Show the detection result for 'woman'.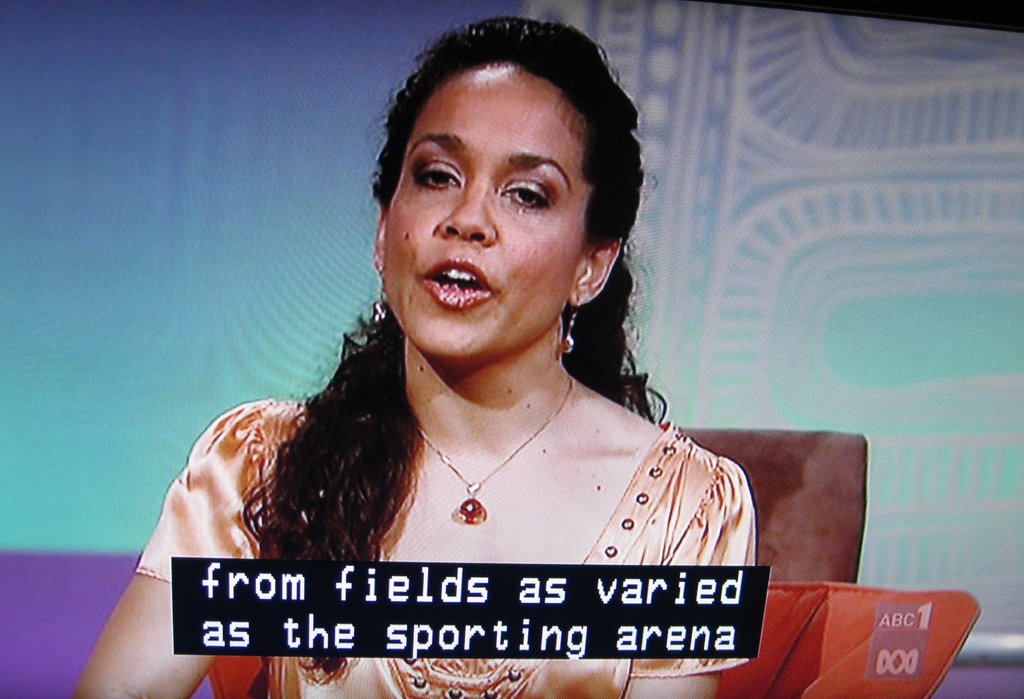
pyautogui.locateOnScreen(209, 88, 811, 677).
